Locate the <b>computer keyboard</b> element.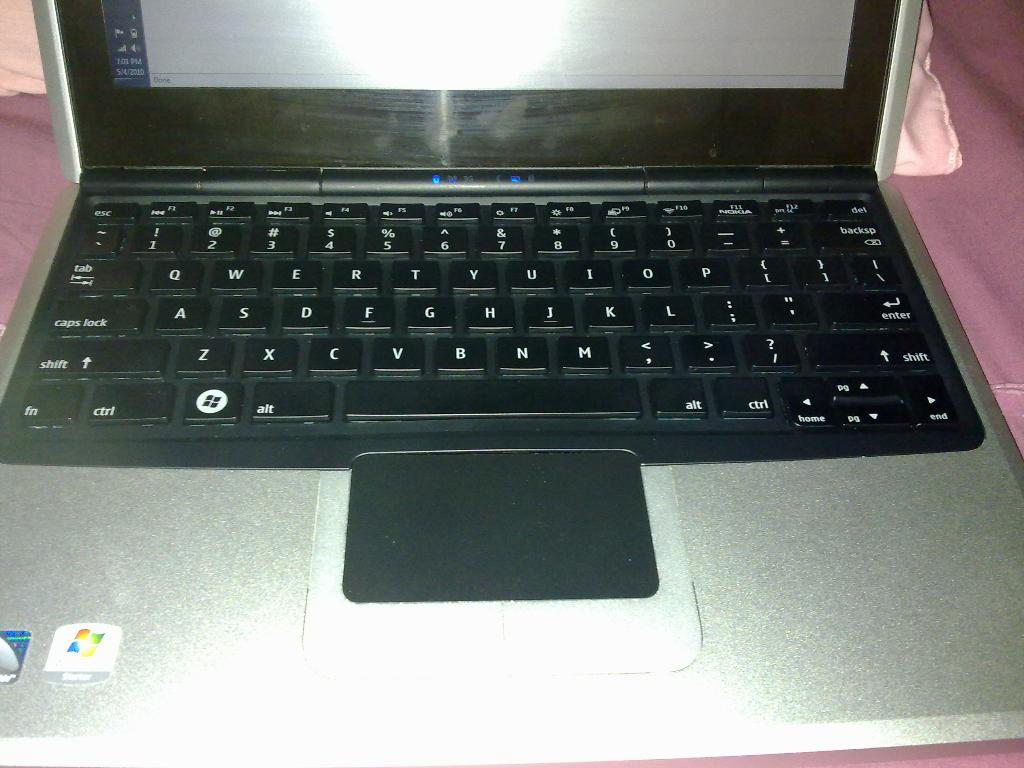
Element bbox: 19,197,968,426.
